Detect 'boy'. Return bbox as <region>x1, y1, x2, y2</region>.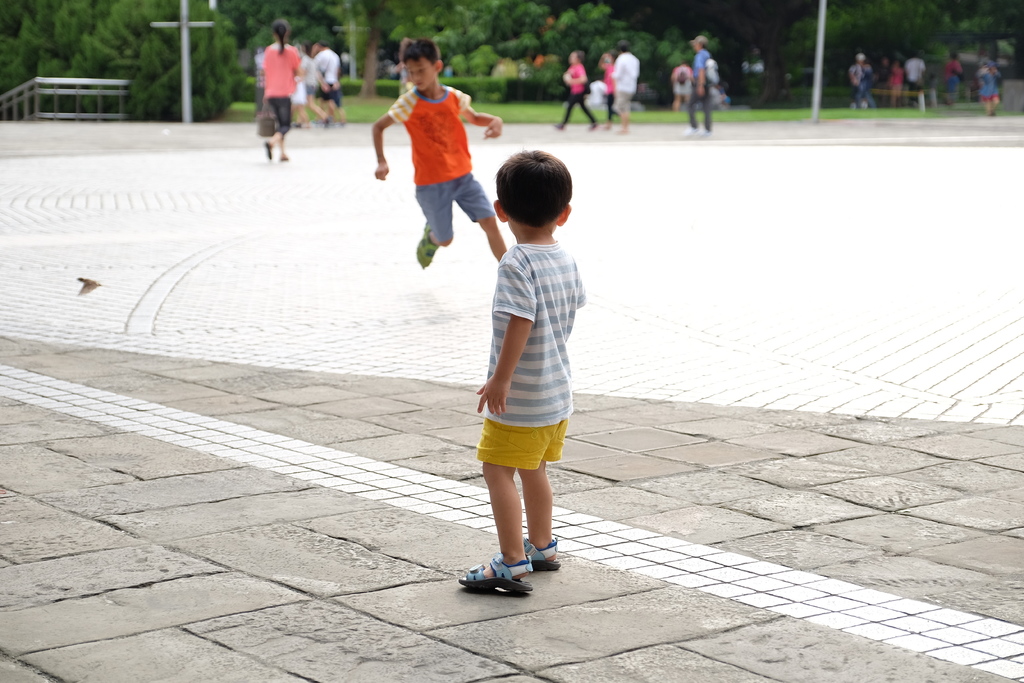
<region>457, 149, 590, 598</region>.
